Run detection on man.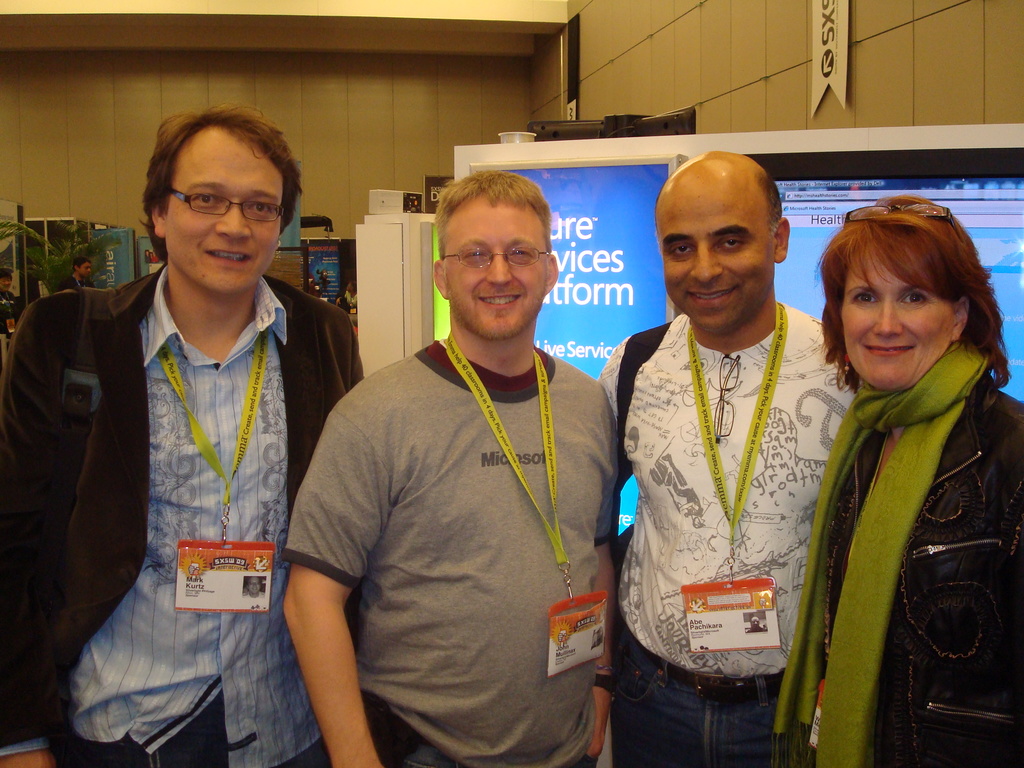
Result: [left=599, top=148, right=888, bottom=767].
